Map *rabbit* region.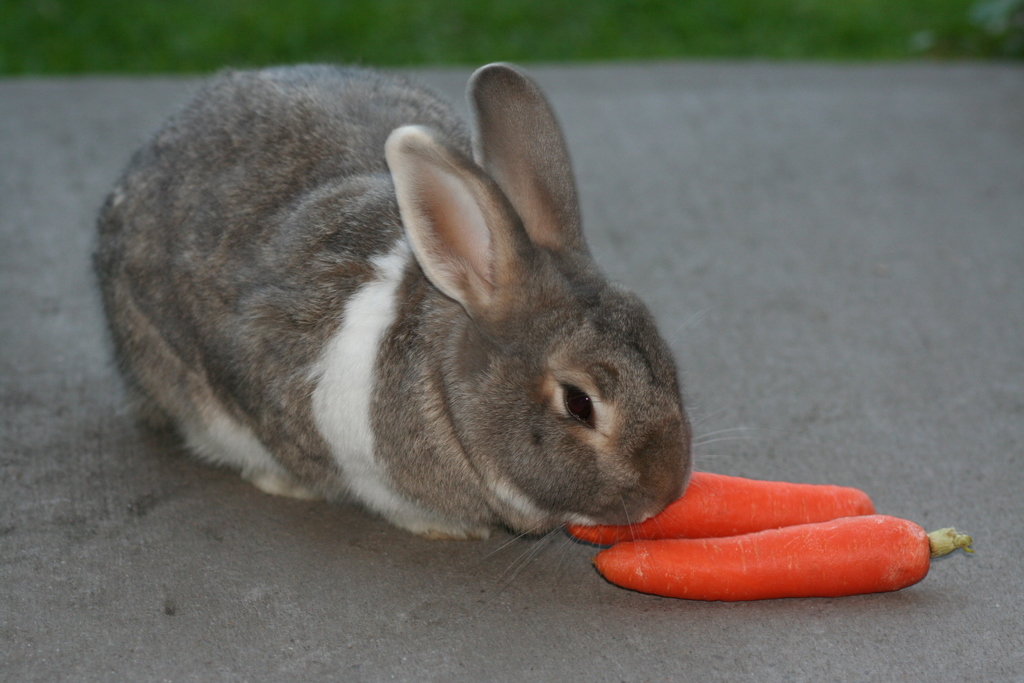
Mapped to 88, 55, 735, 583.
